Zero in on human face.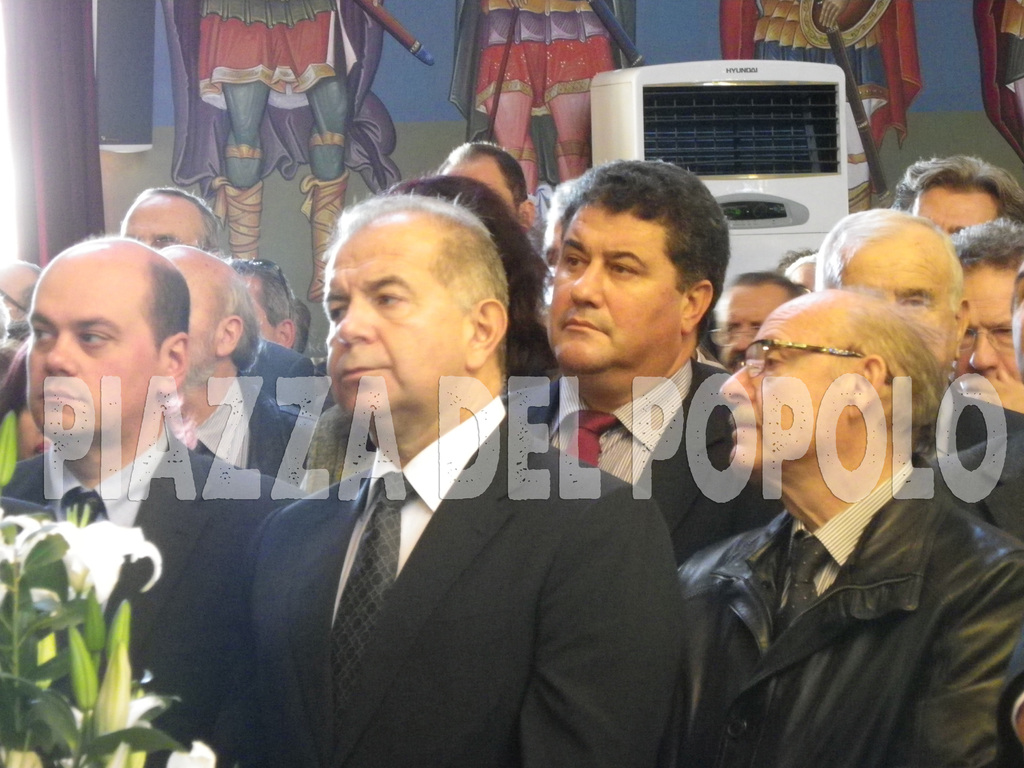
Zeroed in: select_region(705, 282, 788, 371).
